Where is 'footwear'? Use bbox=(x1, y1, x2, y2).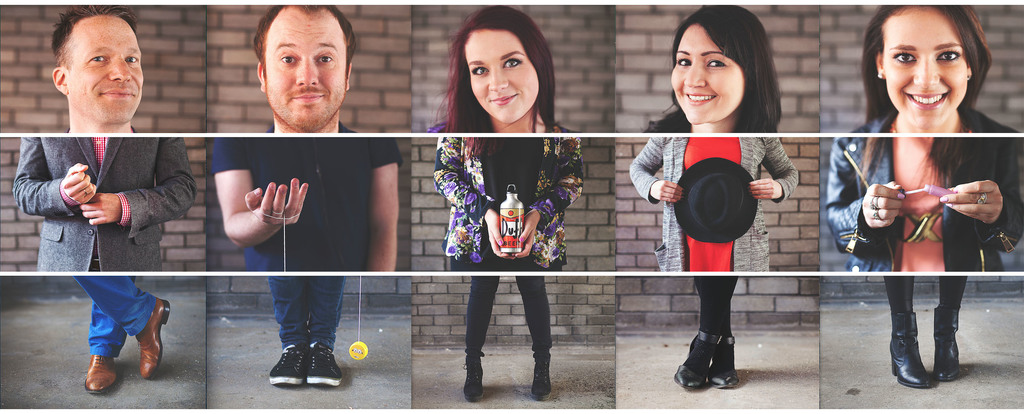
bbox=(262, 319, 329, 386).
